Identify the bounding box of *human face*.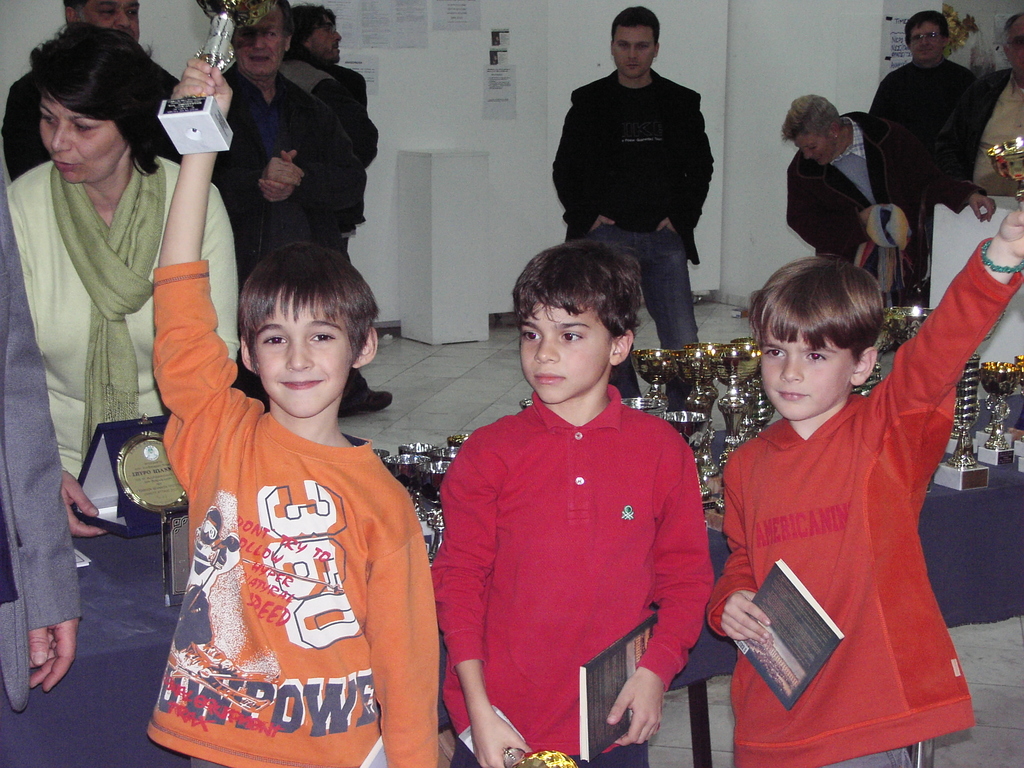
select_region(257, 292, 362, 429).
